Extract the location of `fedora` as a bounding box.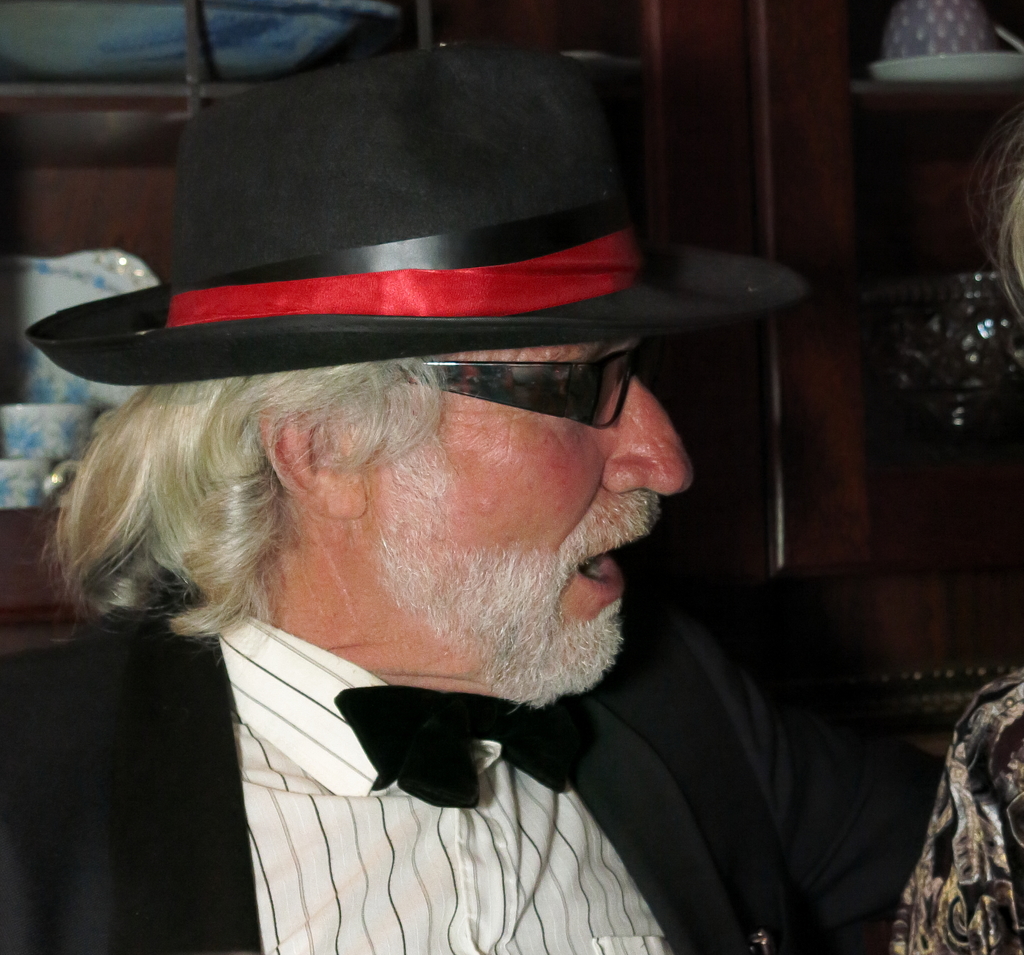
31/45/804/374.
